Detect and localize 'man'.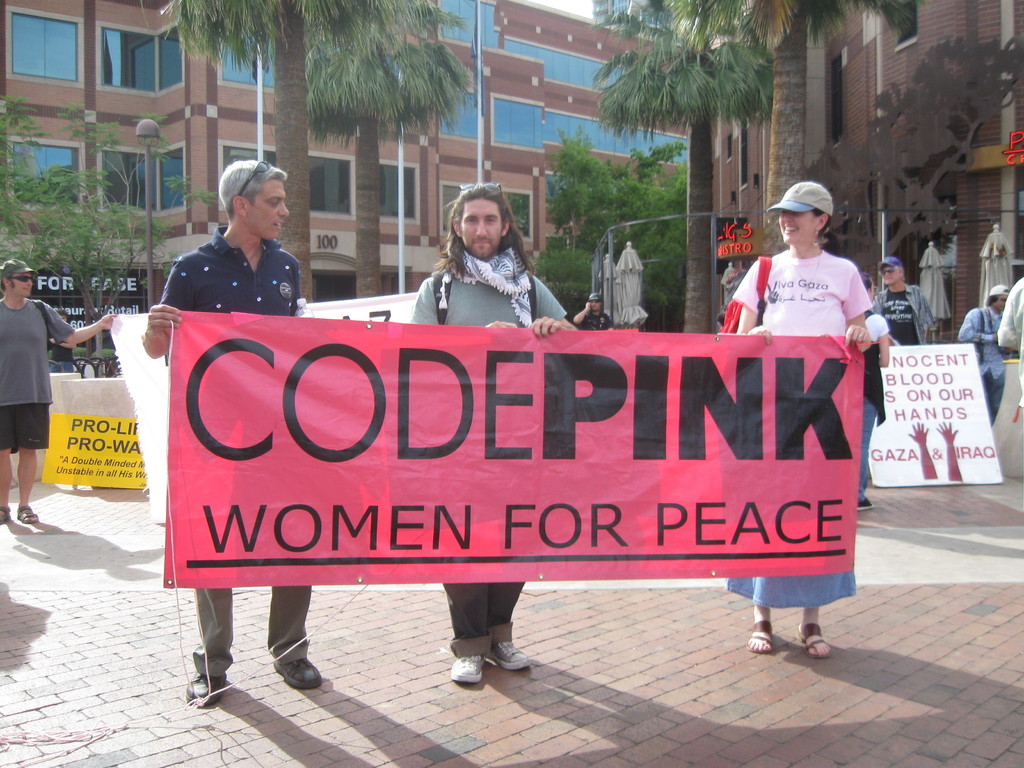
Localized at <box>422,184,586,684</box>.
